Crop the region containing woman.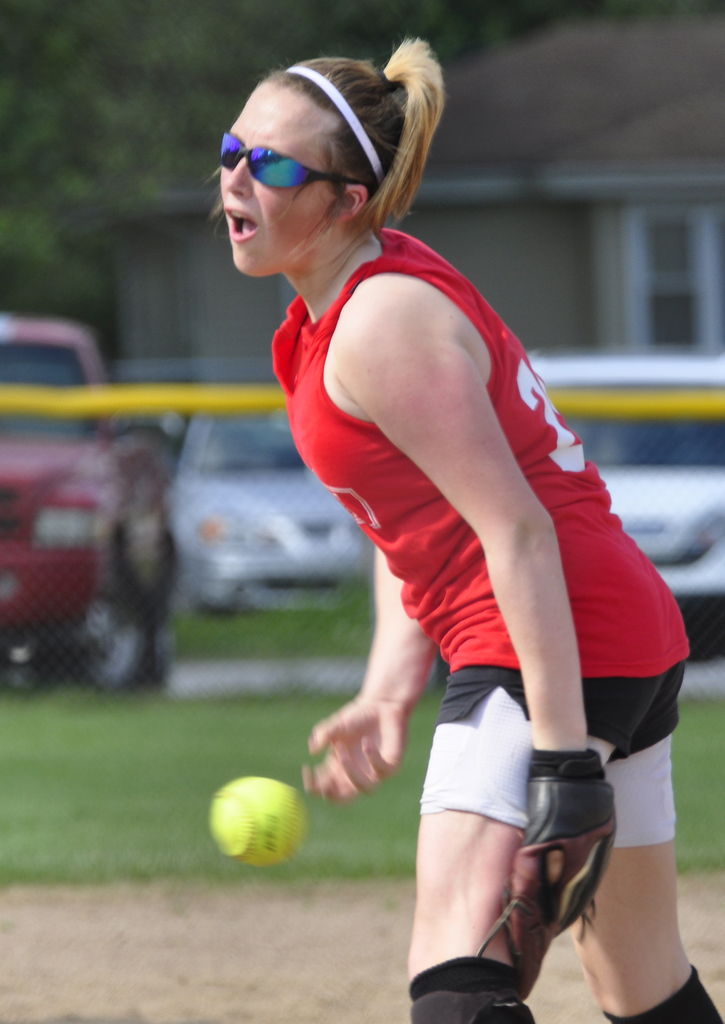
Crop region: box=[196, 48, 666, 966].
